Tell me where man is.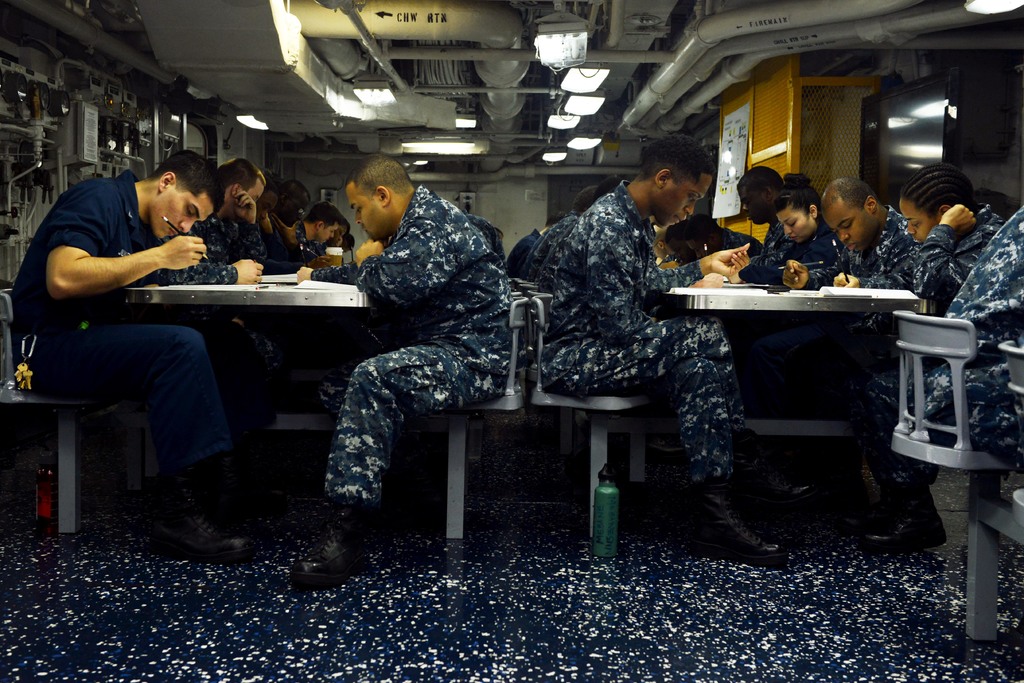
man is at (836,160,1010,554).
